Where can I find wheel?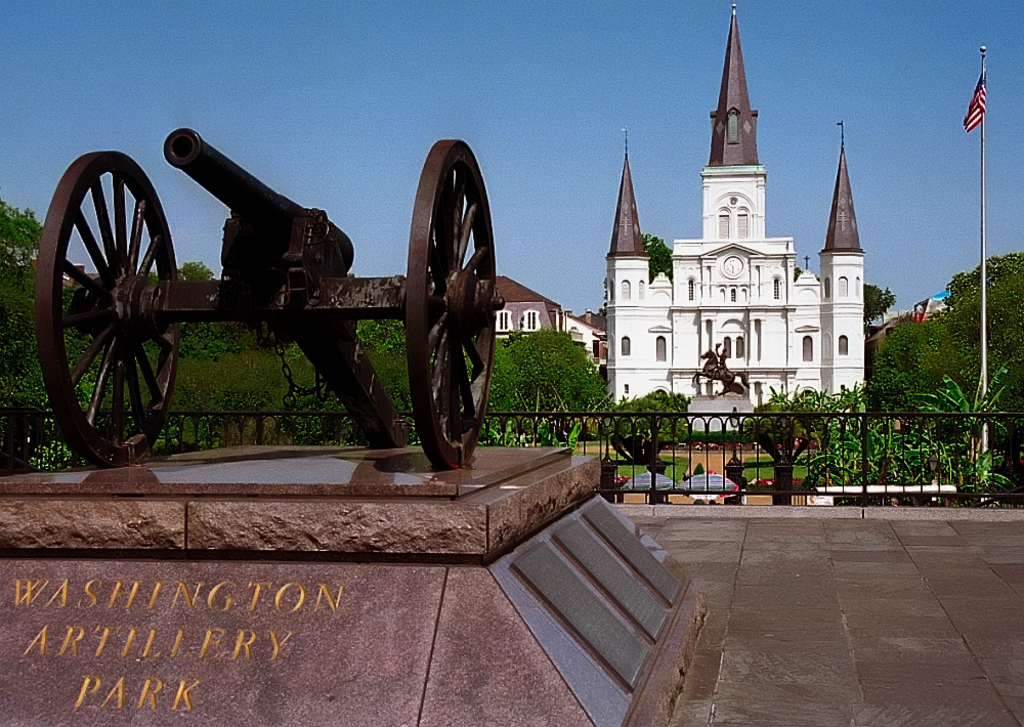
You can find it at box=[391, 137, 492, 467].
